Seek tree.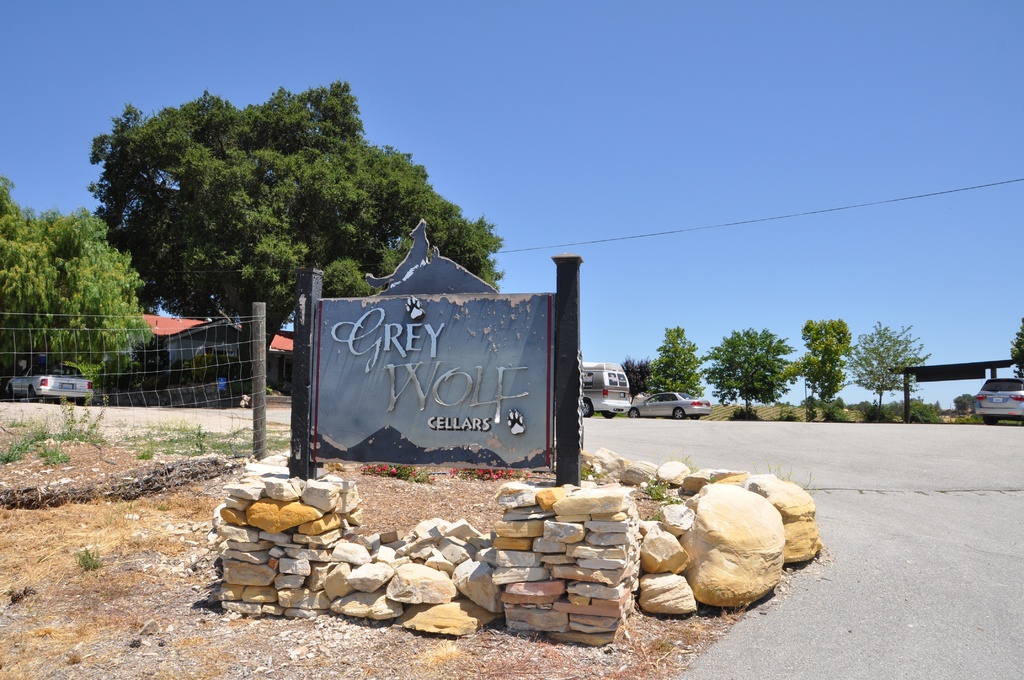
region(27, 199, 155, 396).
